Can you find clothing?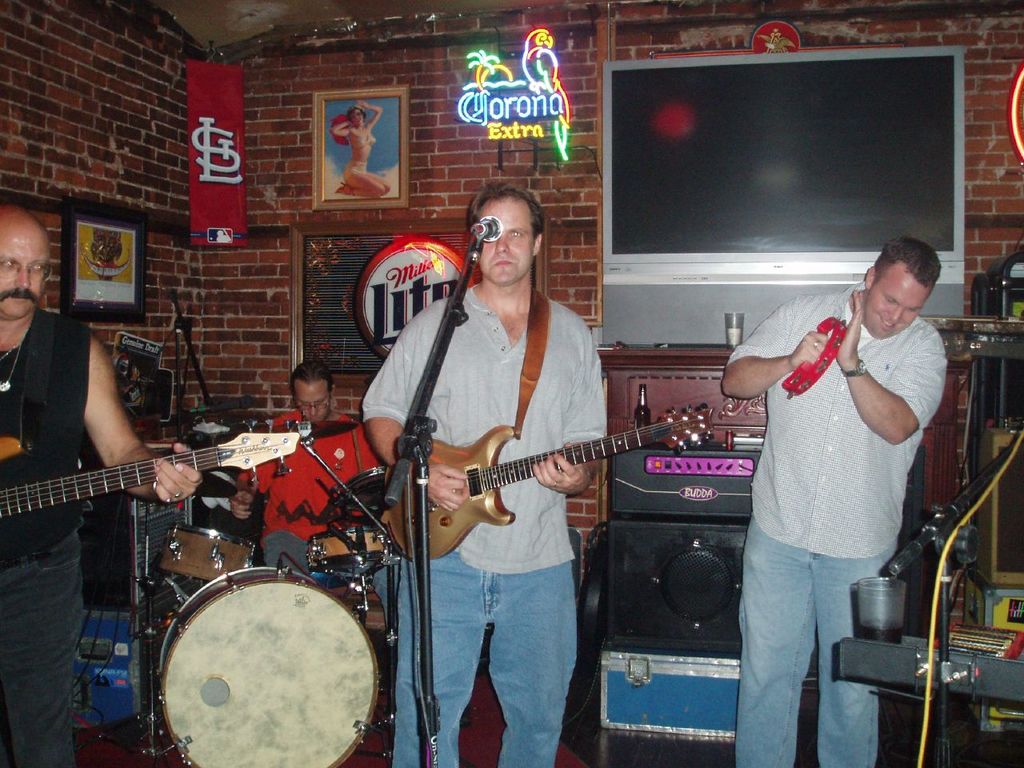
Yes, bounding box: Rect(366, 282, 617, 767).
